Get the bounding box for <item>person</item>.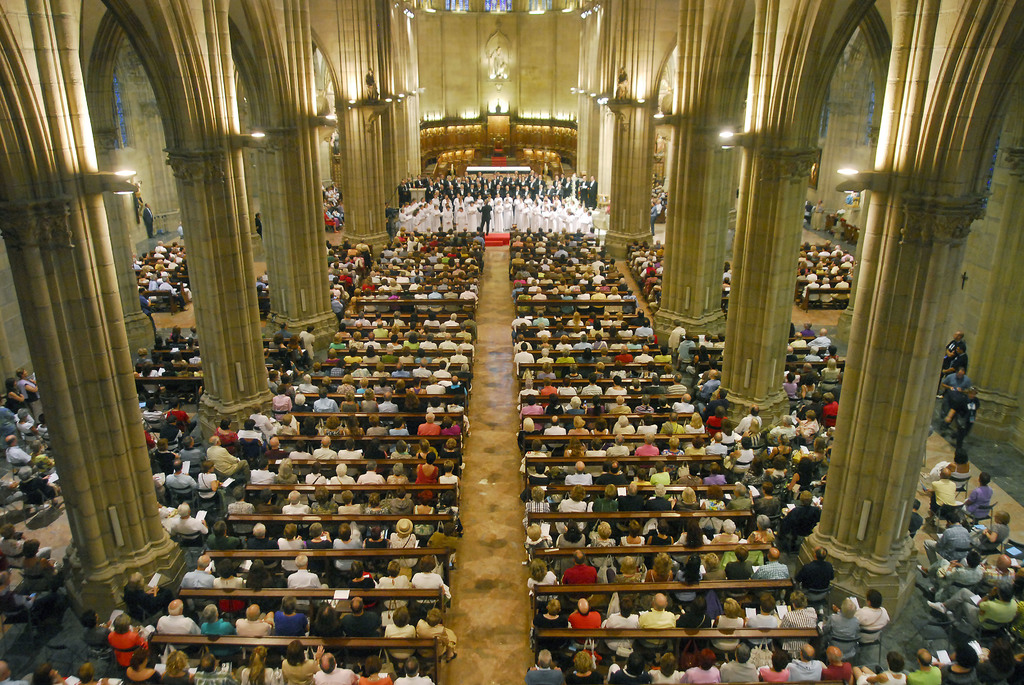
locate(683, 461, 701, 488).
